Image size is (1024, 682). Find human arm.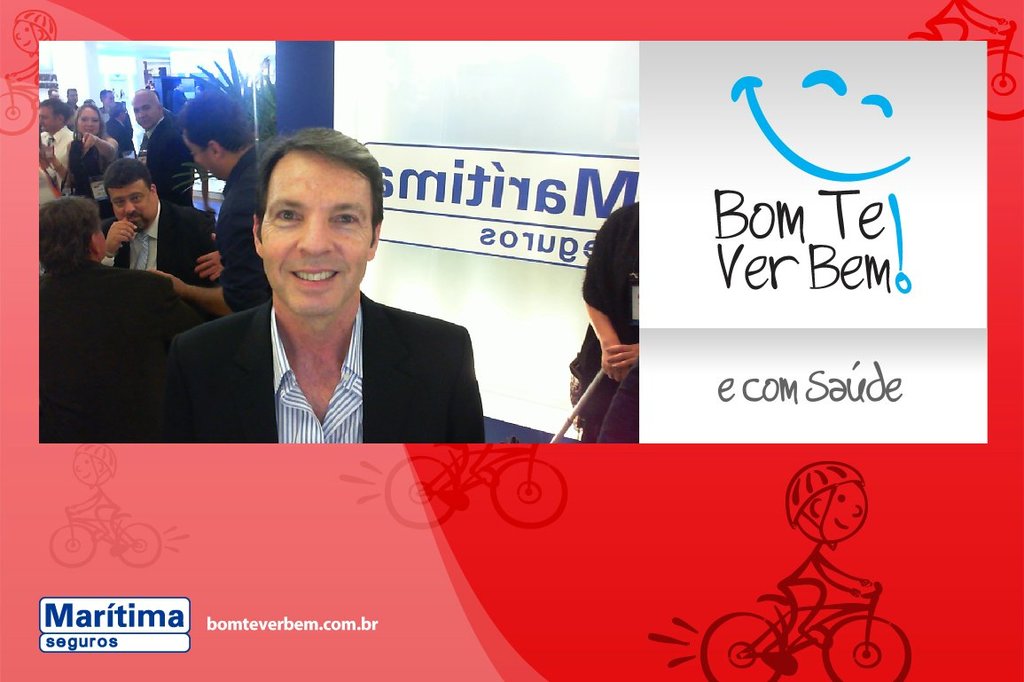
select_region(80, 132, 118, 150).
